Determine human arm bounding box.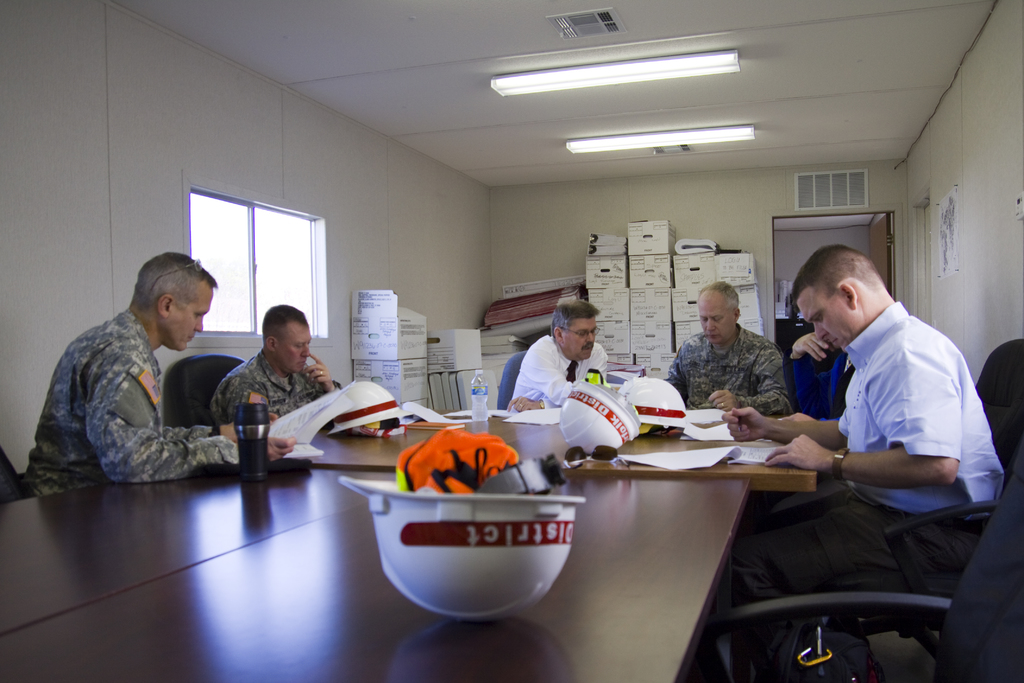
Determined: 161/424/235/441.
